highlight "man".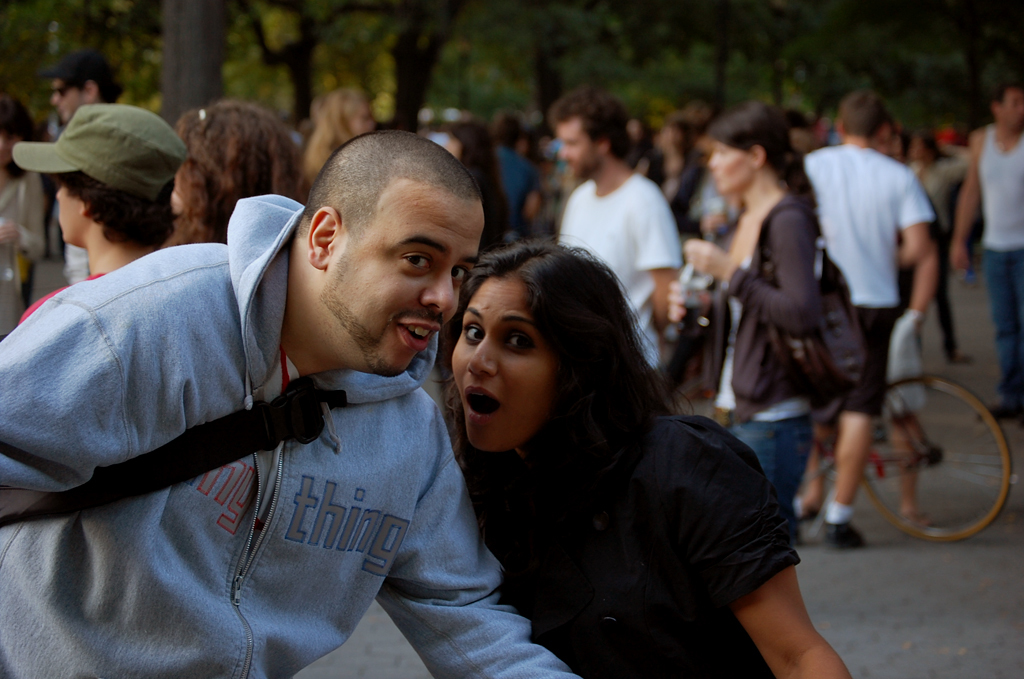
Highlighted region: (left=792, top=89, right=937, bottom=552).
